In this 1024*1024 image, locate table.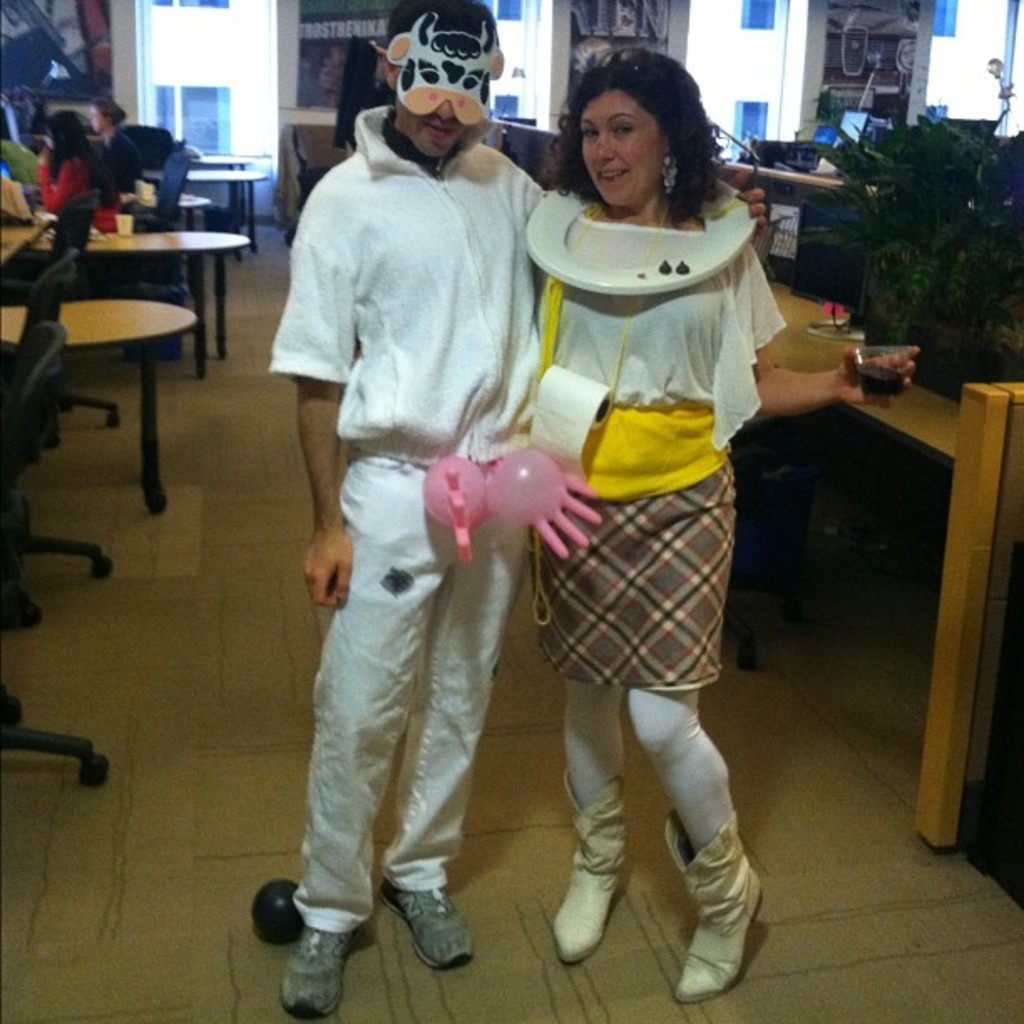
Bounding box: <bbox>17, 229, 251, 345</bbox>.
